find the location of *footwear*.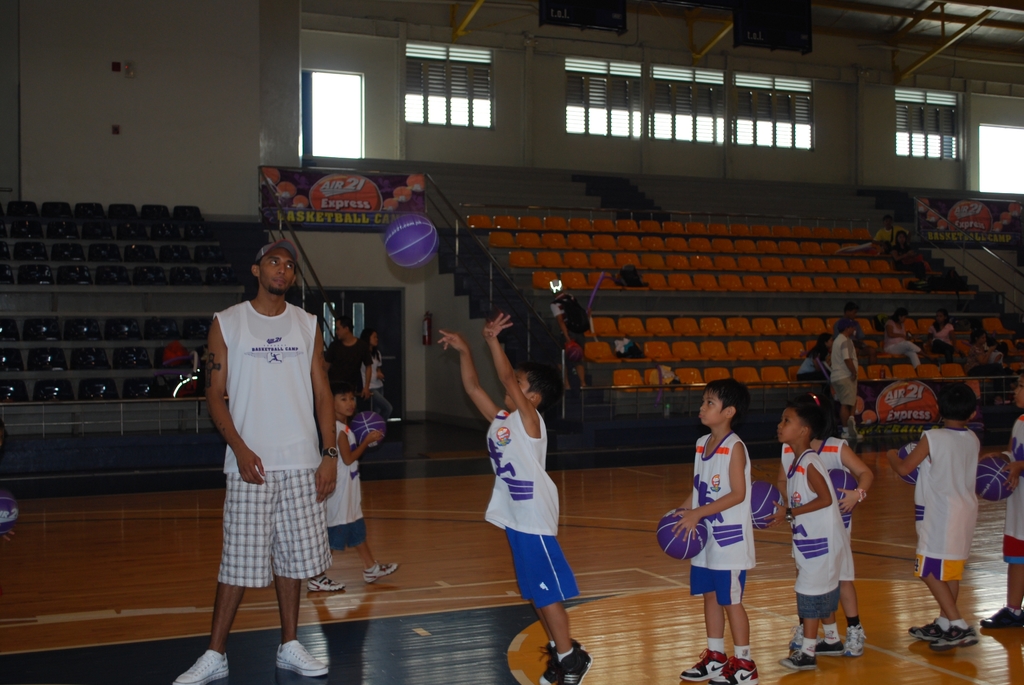
Location: <region>814, 640, 843, 657</region>.
